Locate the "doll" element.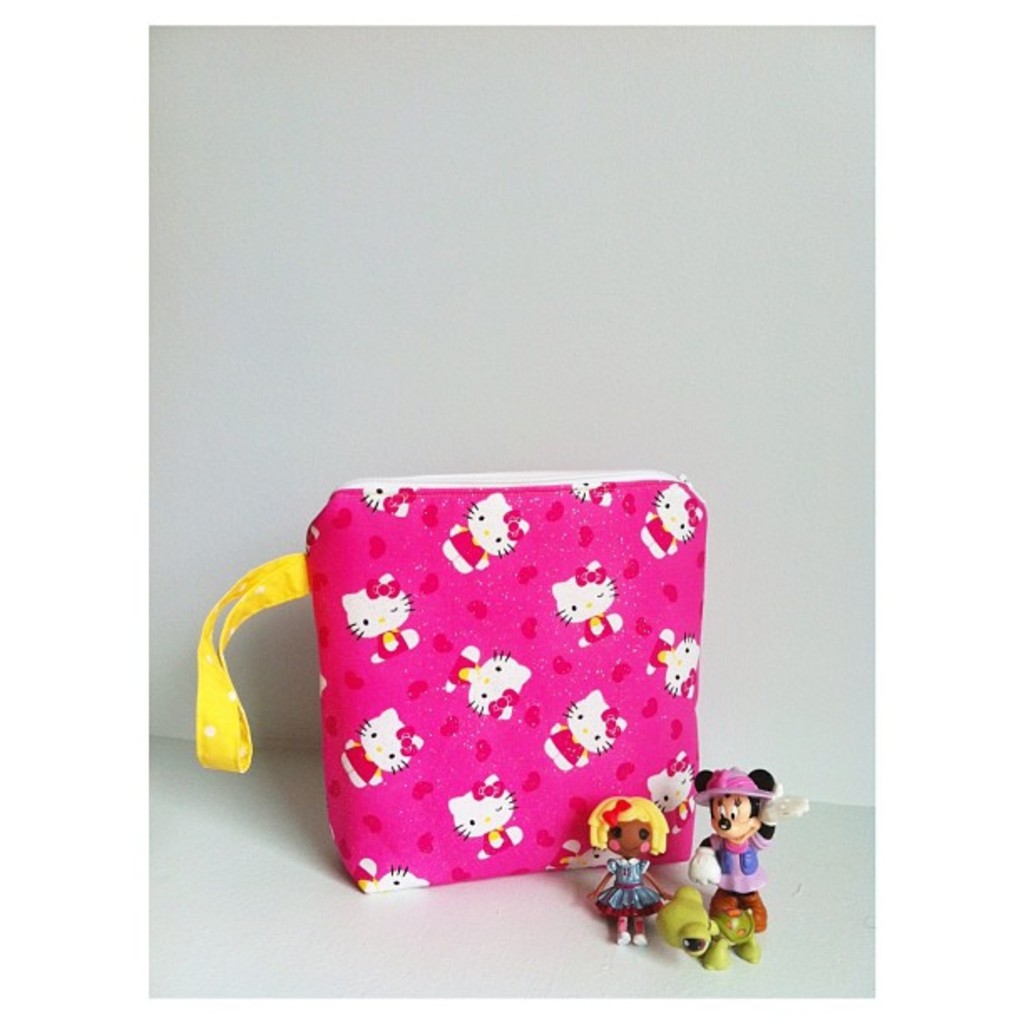
Element bbox: locate(689, 758, 796, 975).
